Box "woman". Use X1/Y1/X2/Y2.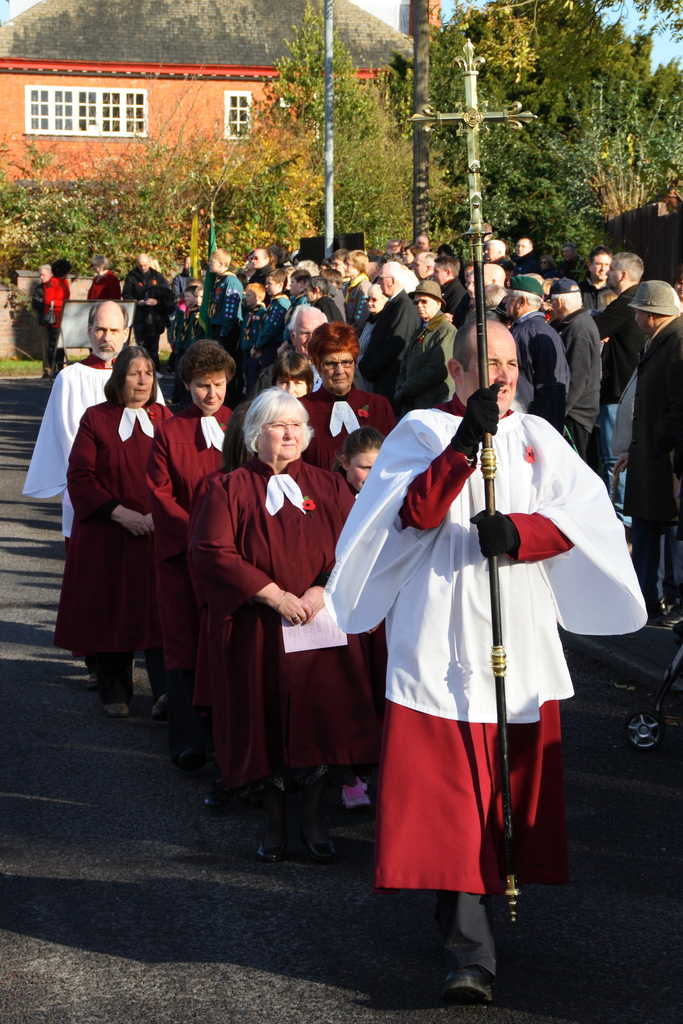
47/346/177/707.
